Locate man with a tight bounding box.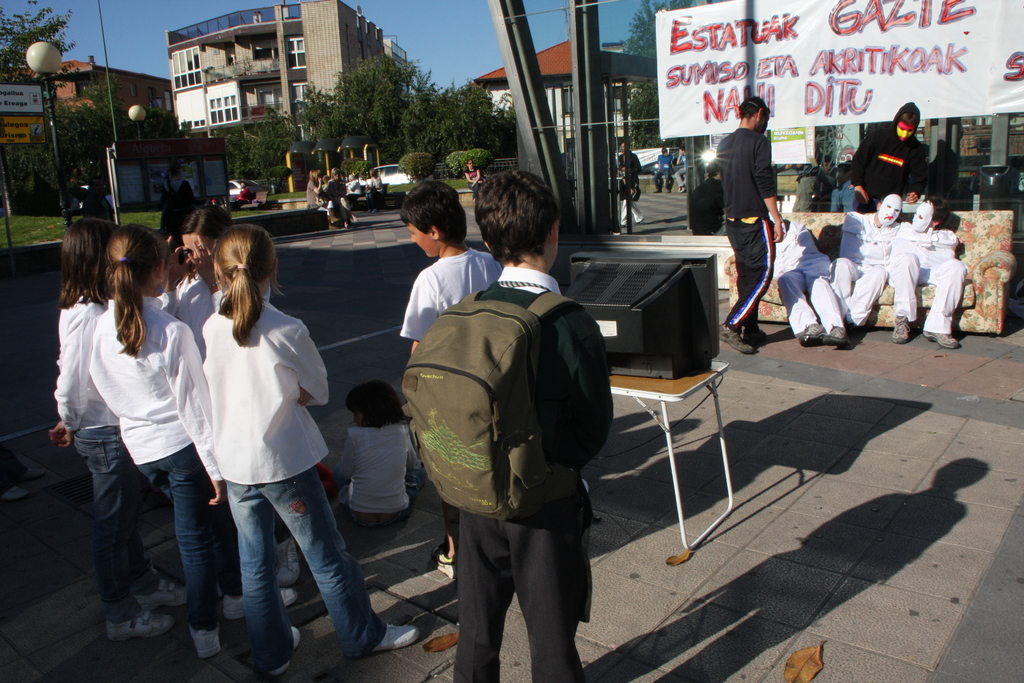
l=849, t=100, r=931, b=213.
